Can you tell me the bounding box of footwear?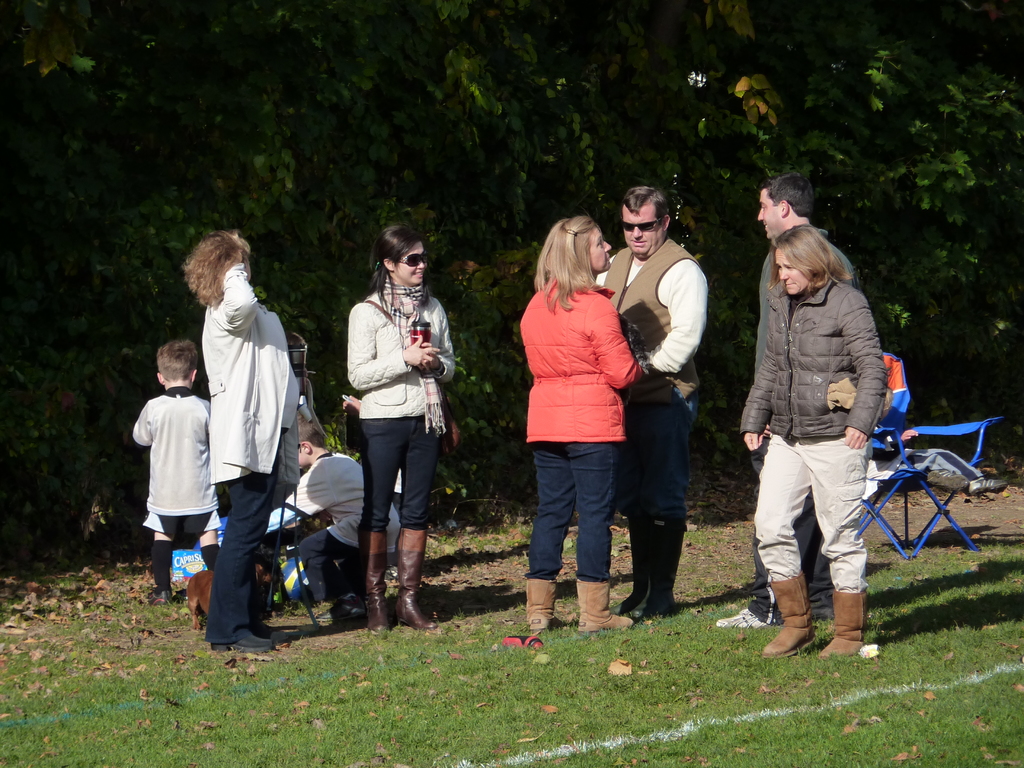
locate(521, 575, 559, 628).
